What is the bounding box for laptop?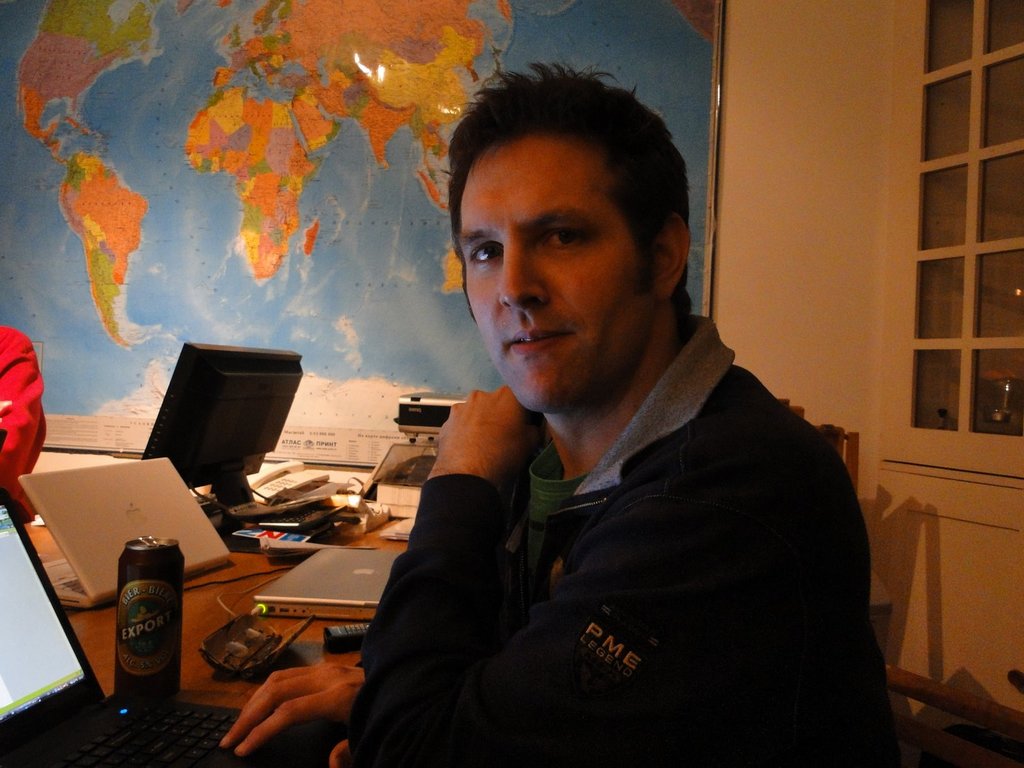
x1=251, y1=547, x2=402, y2=618.
